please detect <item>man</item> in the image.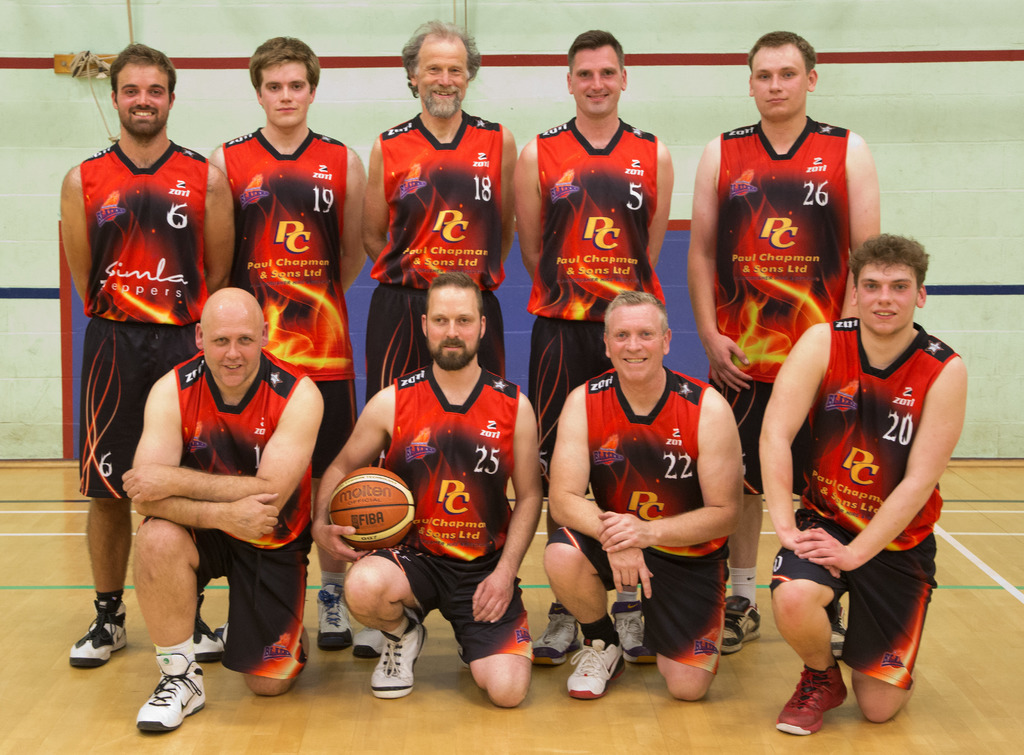
{"left": 348, "top": 18, "right": 522, "bottom": 658}.
